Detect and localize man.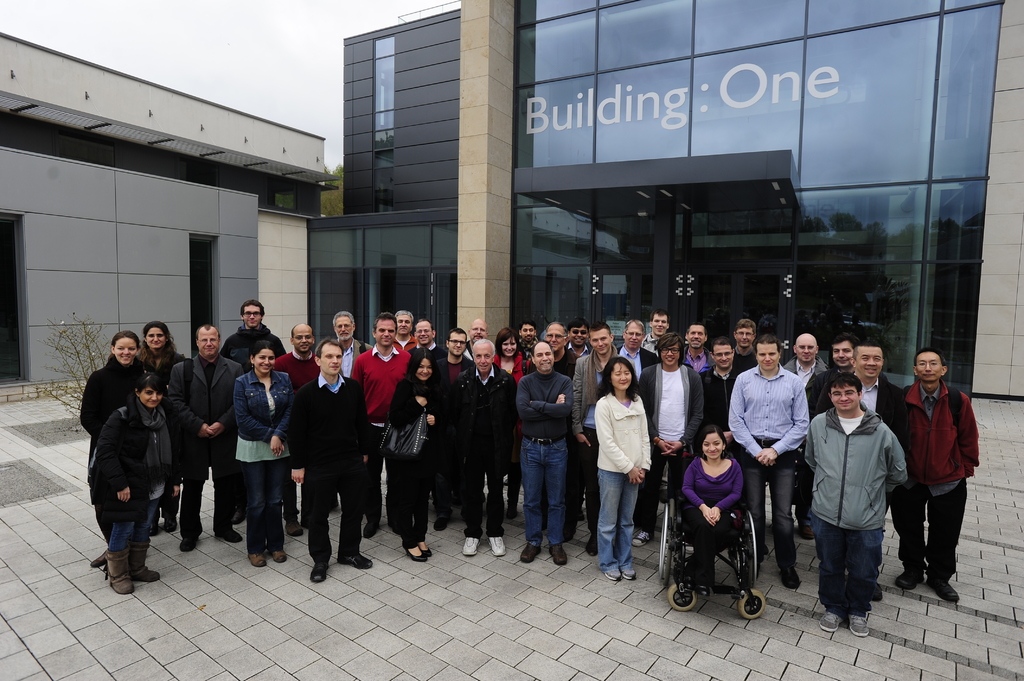
Localized at [x1=165, y1=322, x2=237, y2=553].
